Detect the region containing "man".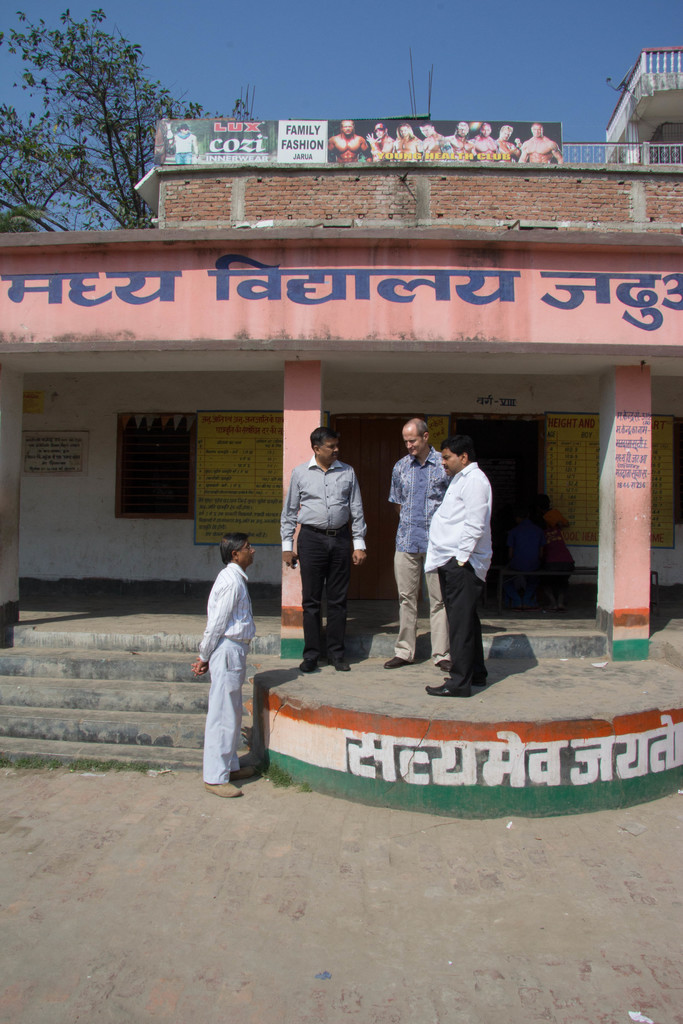
pyautogui.locateOnScreen(281, 433, 364, 679).
